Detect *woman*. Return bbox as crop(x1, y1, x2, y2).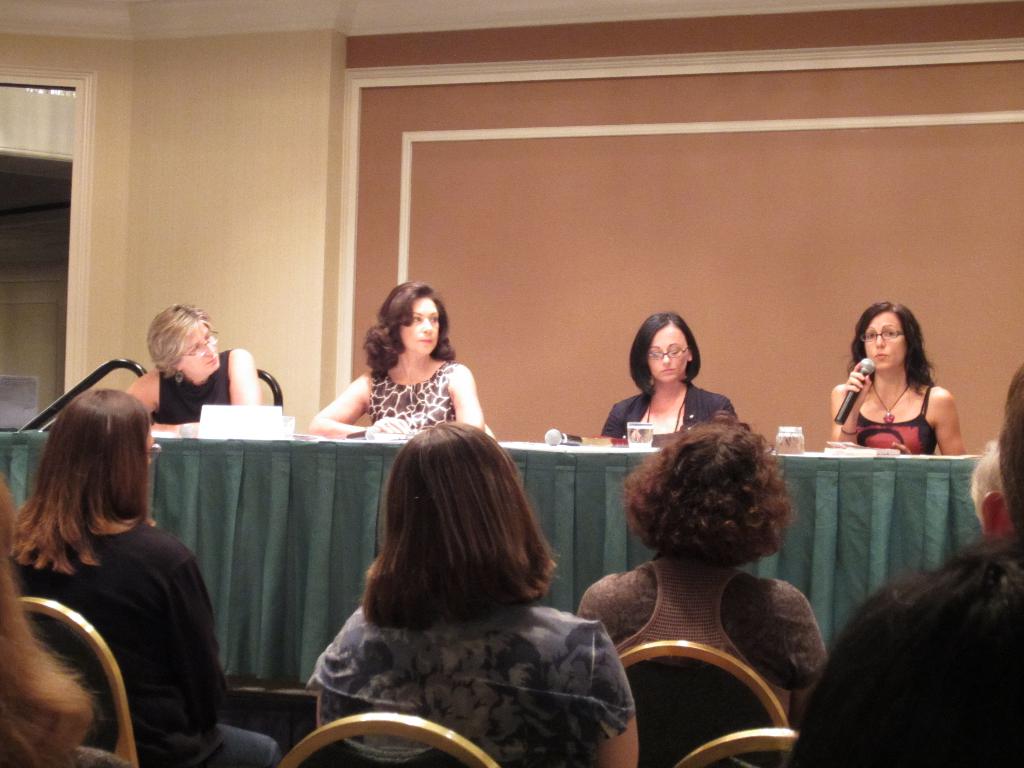
crop(124, 308, 255, 424).
